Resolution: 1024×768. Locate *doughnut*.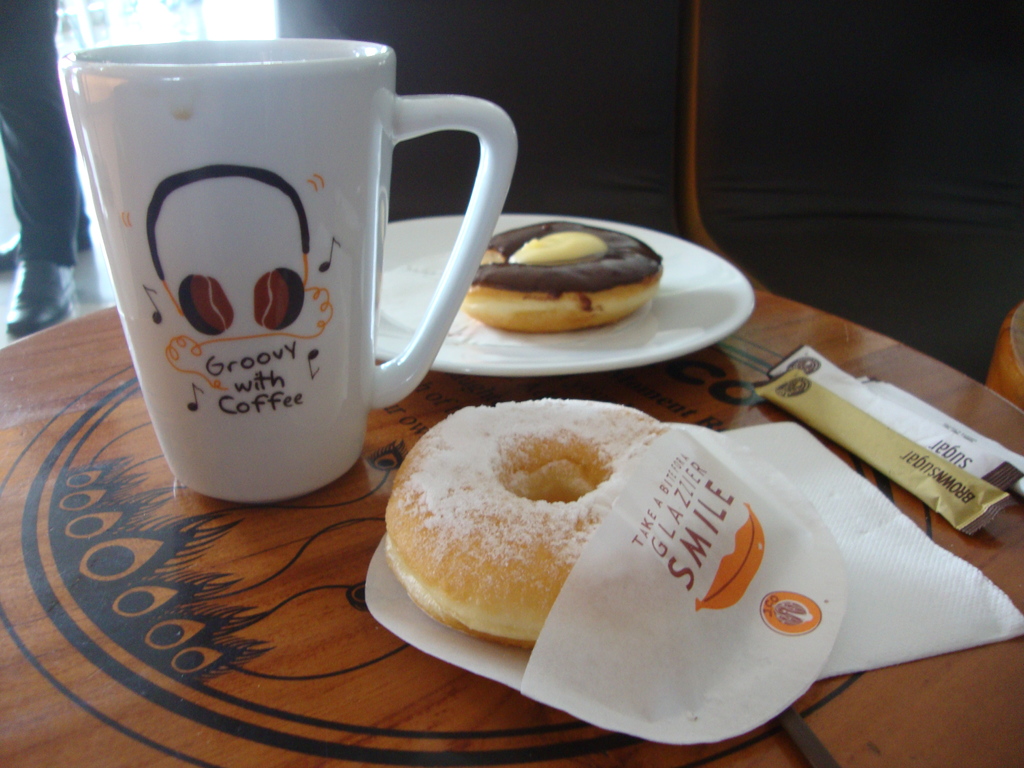
[left=380, top=394, right=663, bottom=652].
